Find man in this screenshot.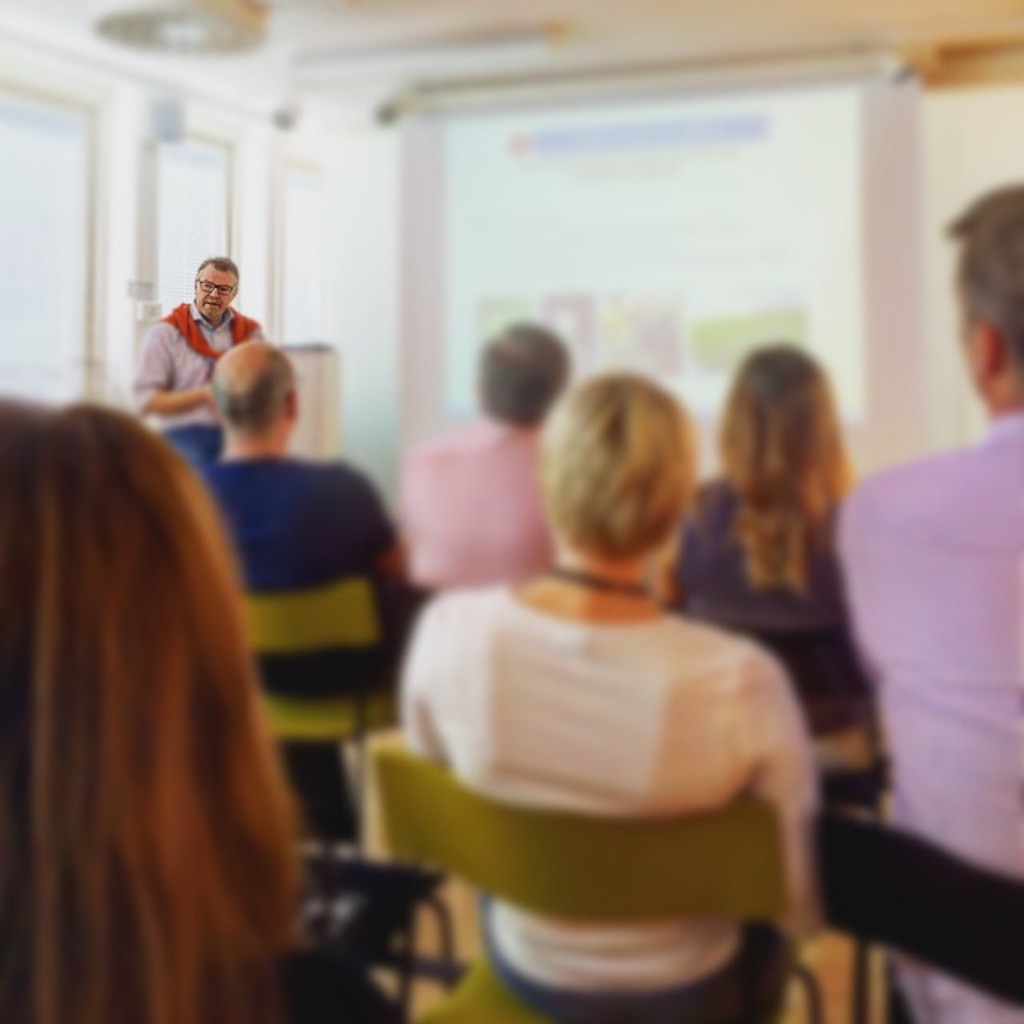
The bounding box for man is BBox(389, 322, 573, 594).
